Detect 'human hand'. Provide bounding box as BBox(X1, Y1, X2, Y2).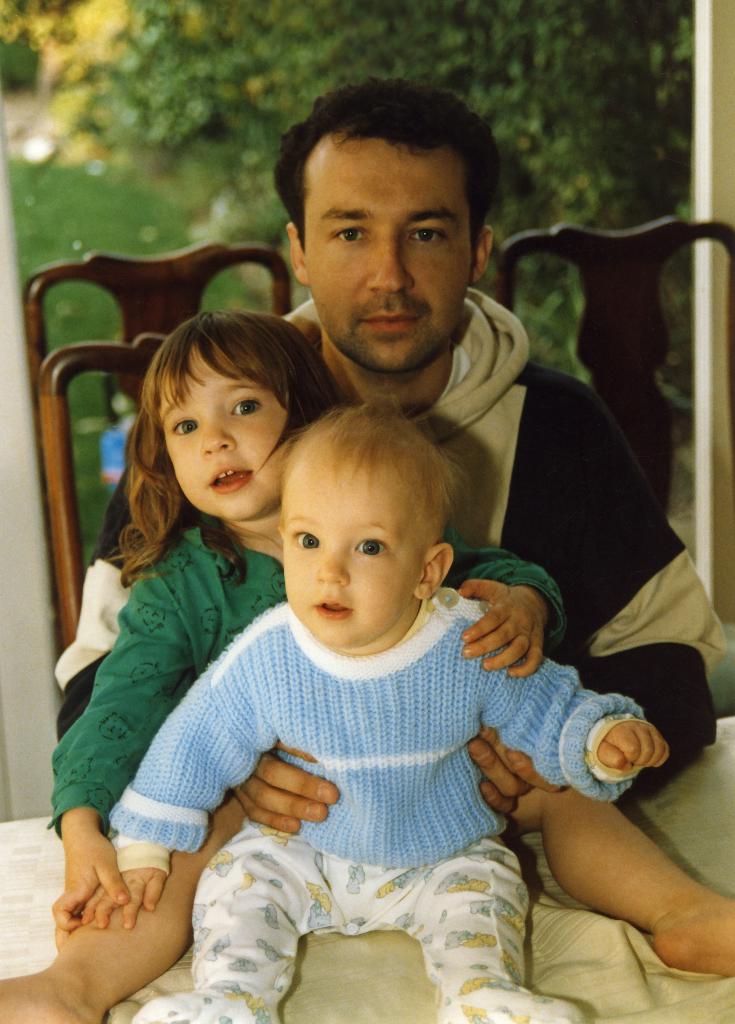
BBox(49, 830, 134, 949).
